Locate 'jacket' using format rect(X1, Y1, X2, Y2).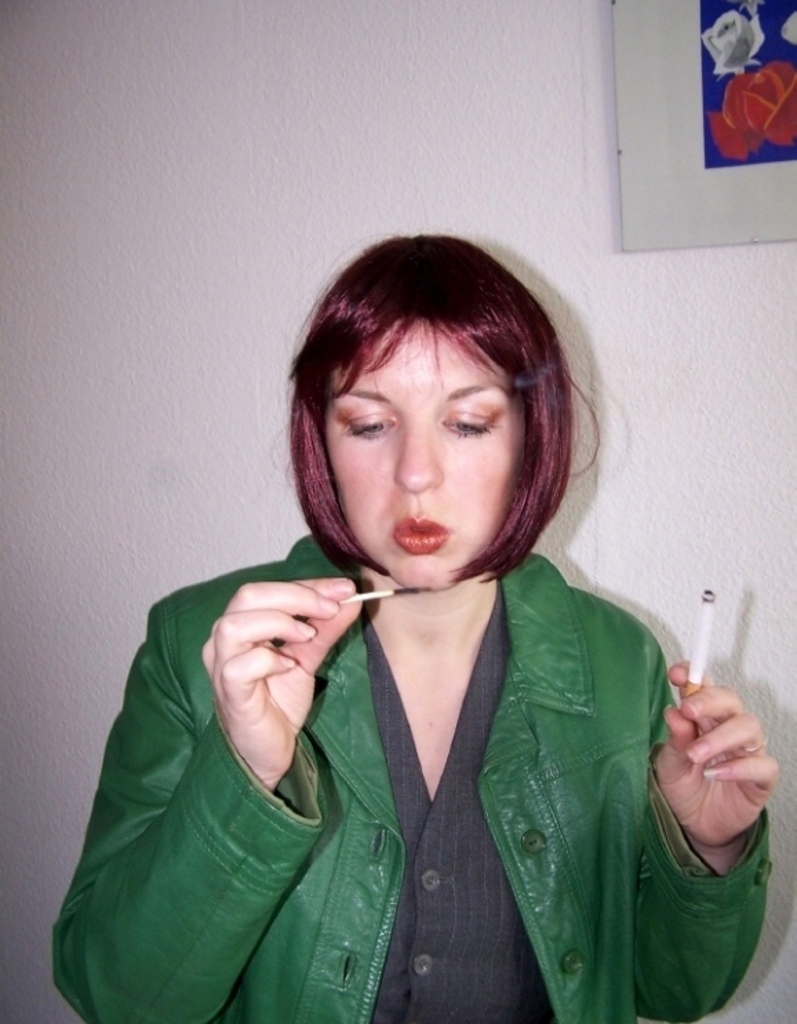
rect(54, 533, 776, 1023).
